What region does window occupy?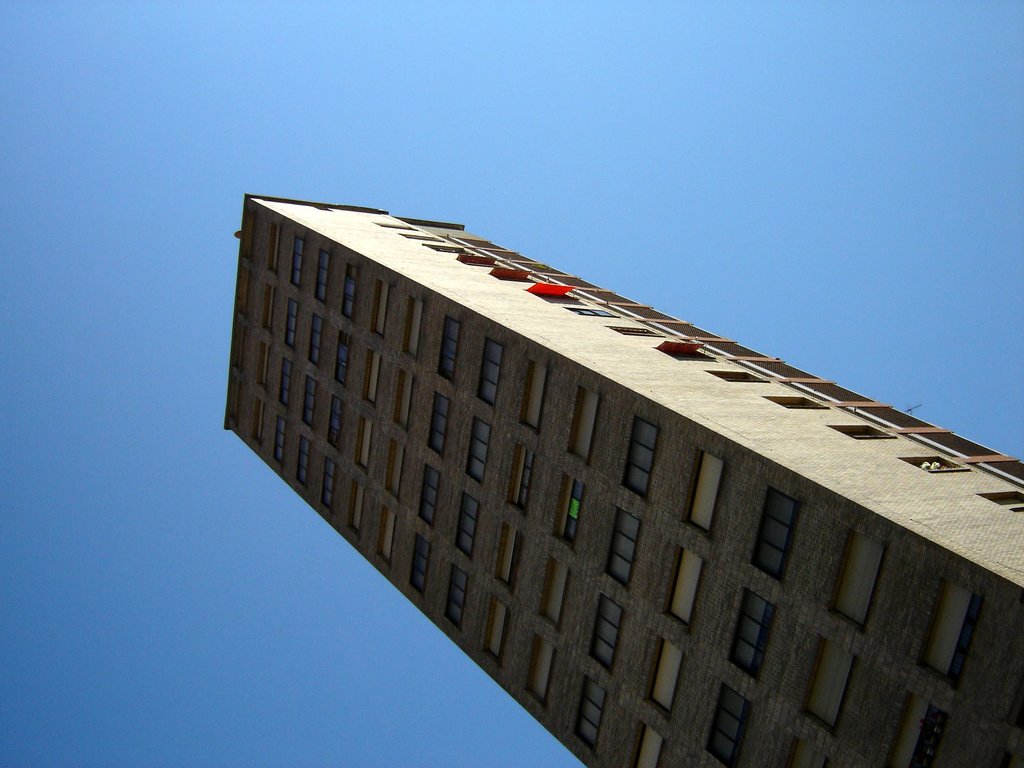
BBox(248, 393, 272, 442).
